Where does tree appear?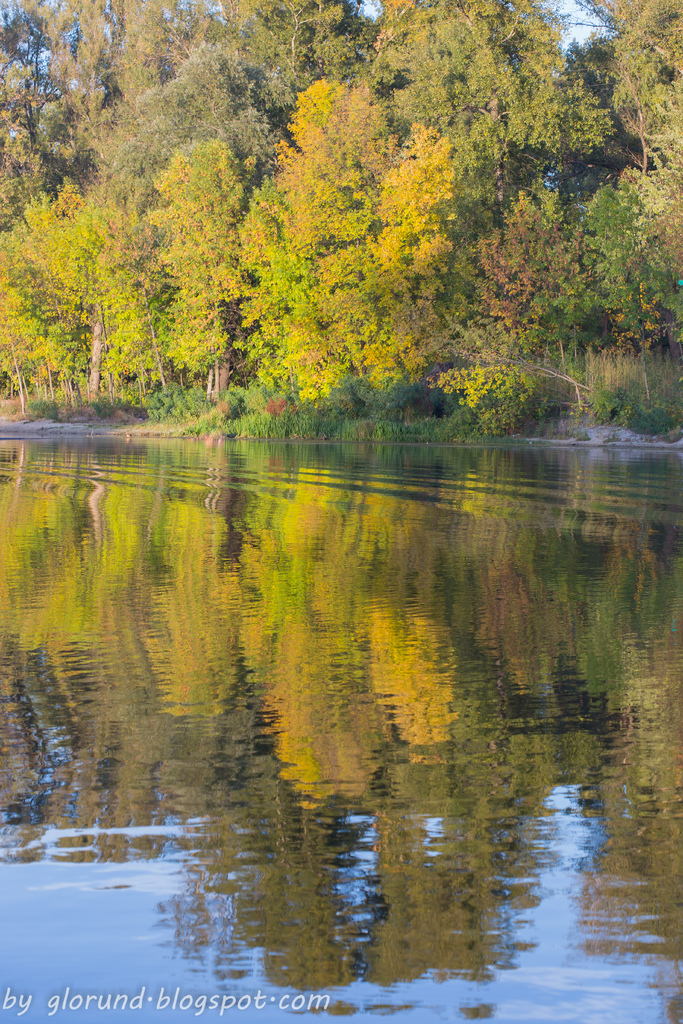
Appears at 0:230:70:404.
